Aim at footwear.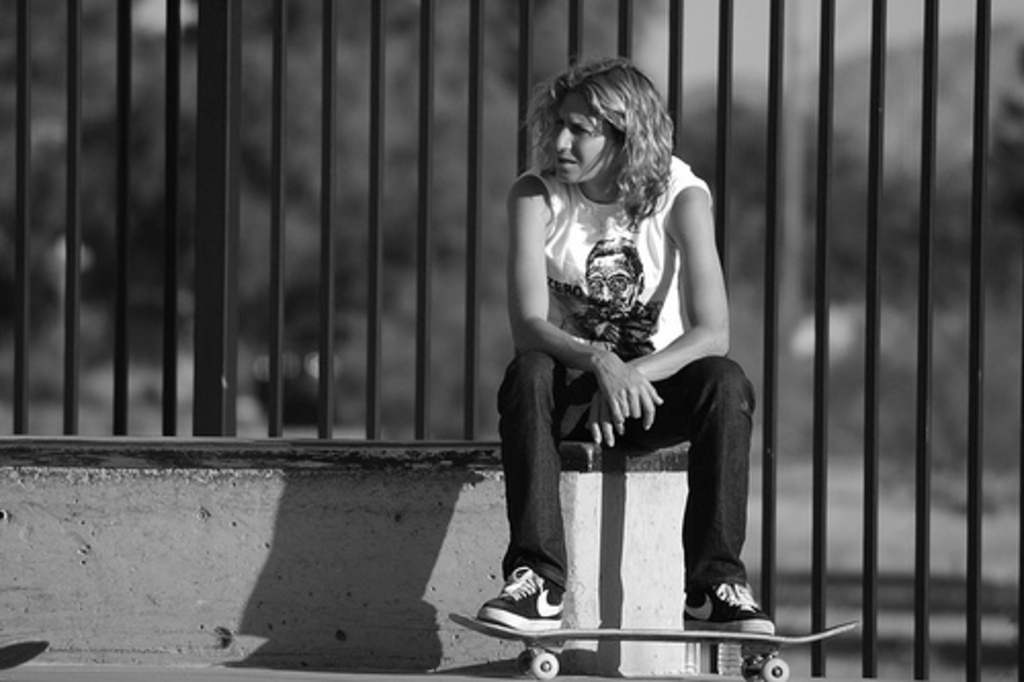
Aimed at (left=492, top=569, right=582, bottom=645).
